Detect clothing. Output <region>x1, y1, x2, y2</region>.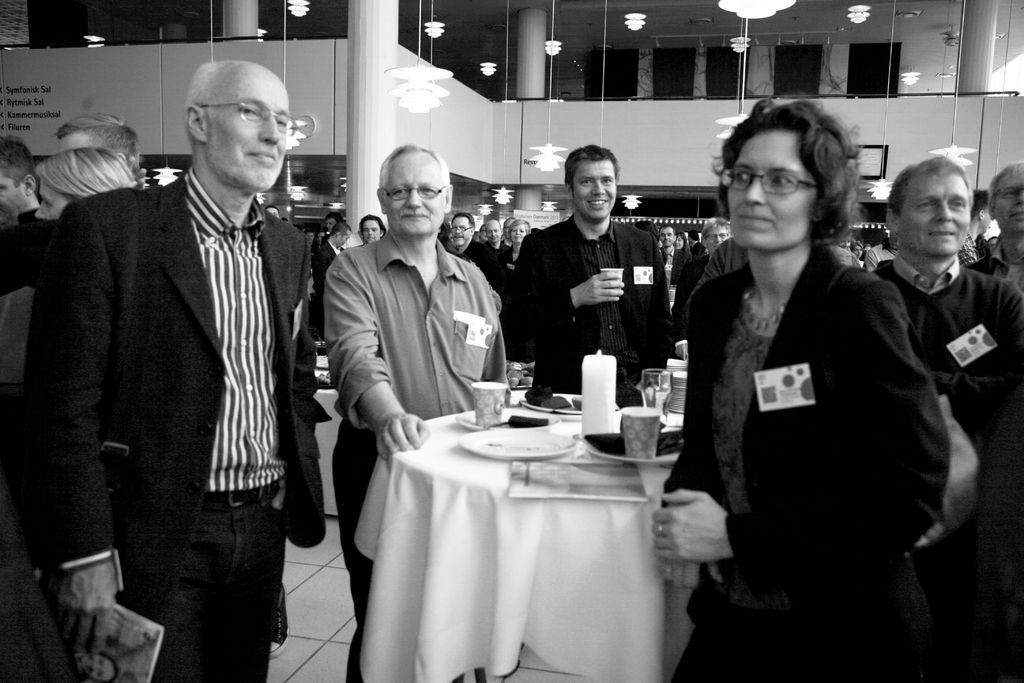
<region>22, 156, 324, 682</region>.
